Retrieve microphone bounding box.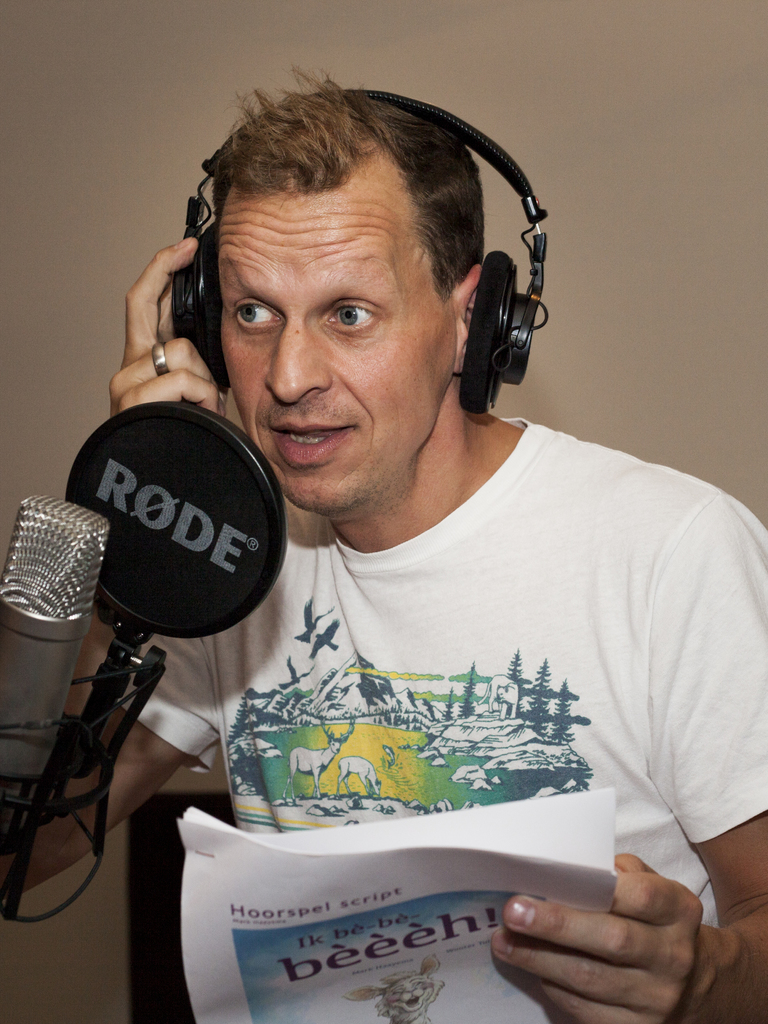
Bounding box: box=[72, 399, 289, 644].
